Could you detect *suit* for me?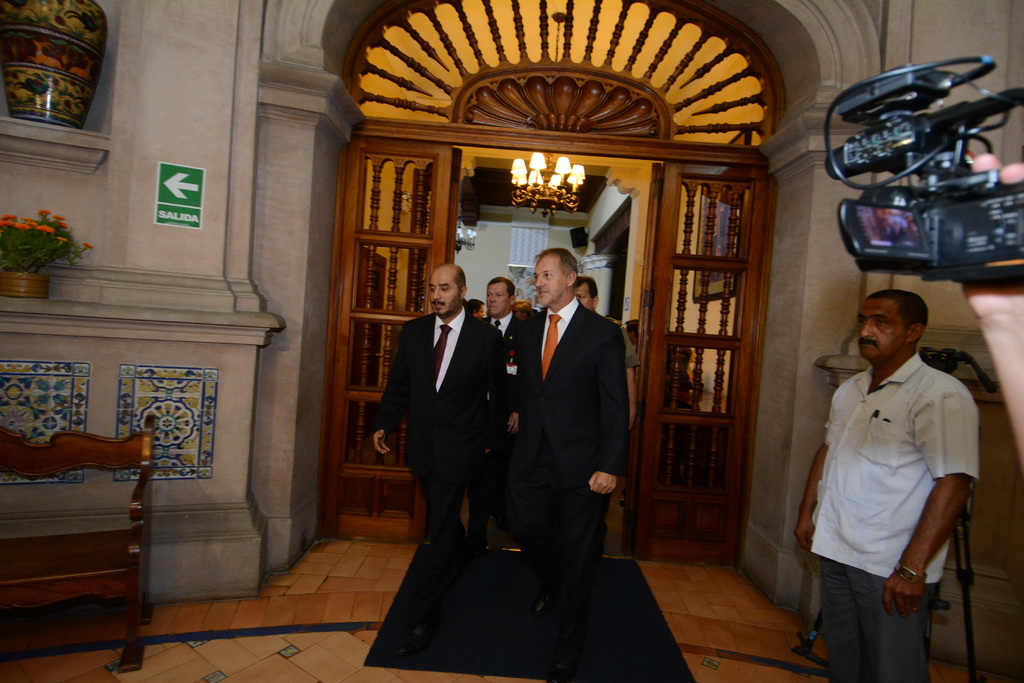
Detection result: pyautogui.locateOnScreen(371, 305, 509, 555).
